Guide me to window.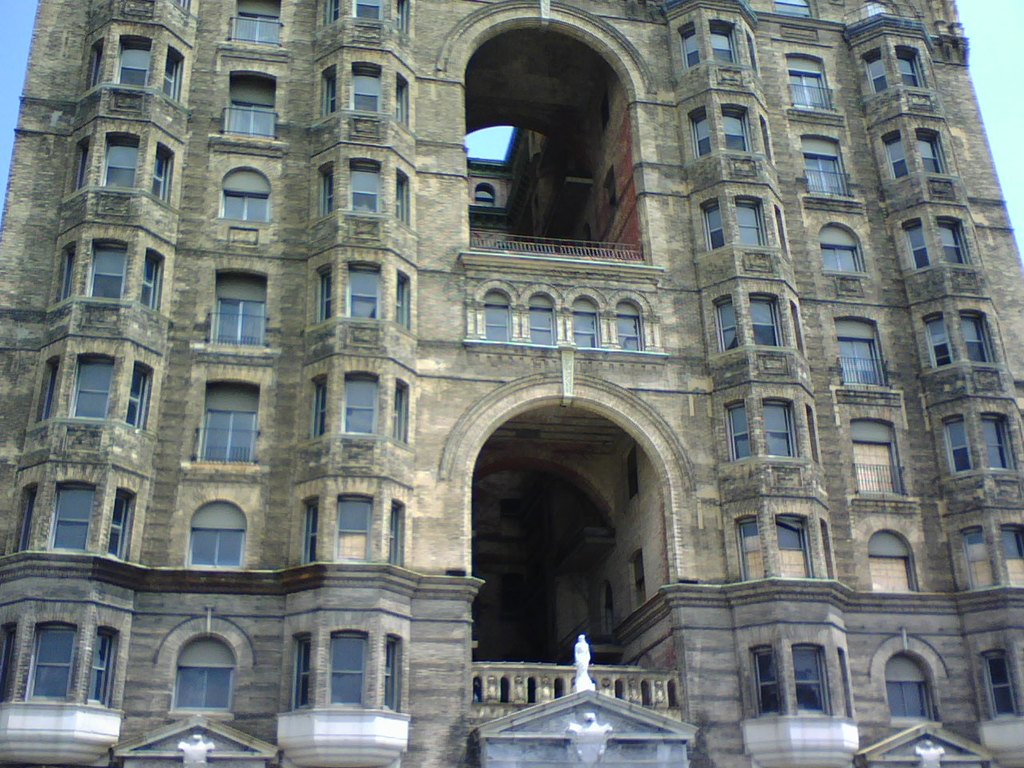
Guidance: 571:314:598:344.
